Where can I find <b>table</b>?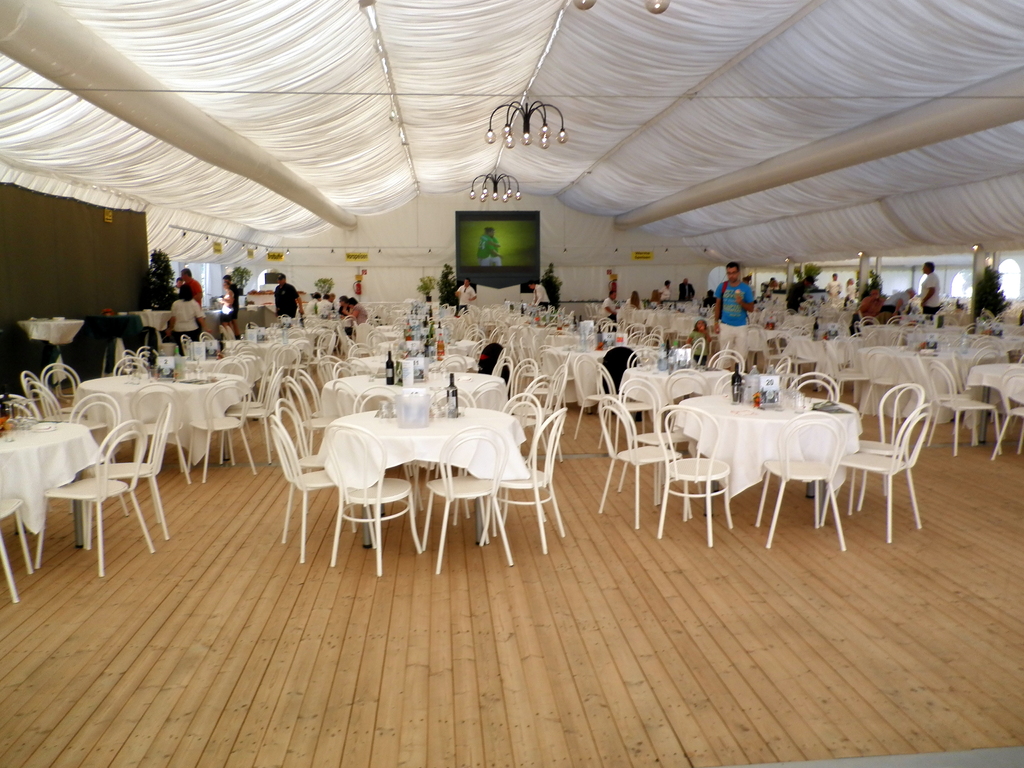
You can find it at x1=344, y1=350, x2=477, y2=377.
